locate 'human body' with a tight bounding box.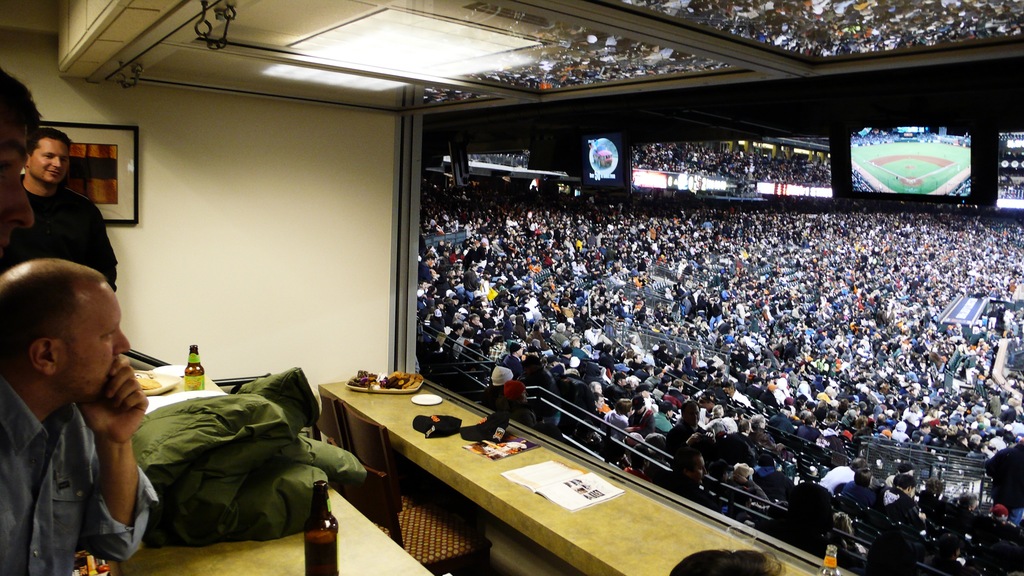
[left=719, top=261, right=749, bottom=285].
